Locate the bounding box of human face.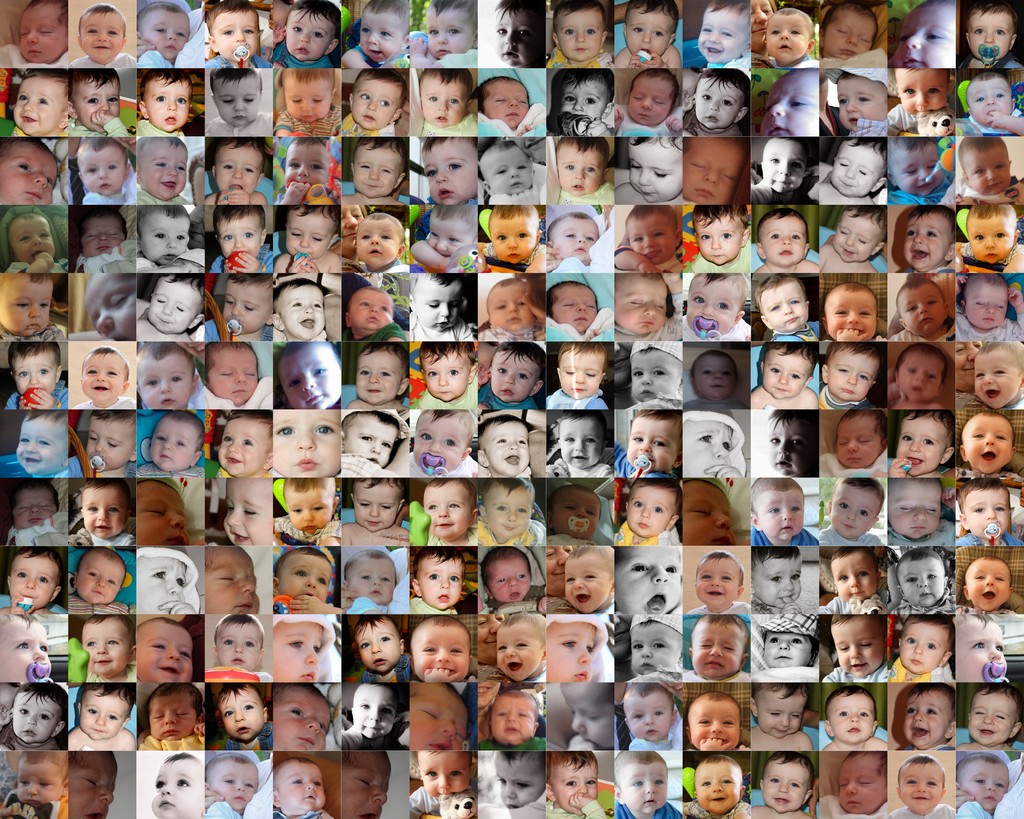
Bounding box: select_region(287, 13, 330, 60).
